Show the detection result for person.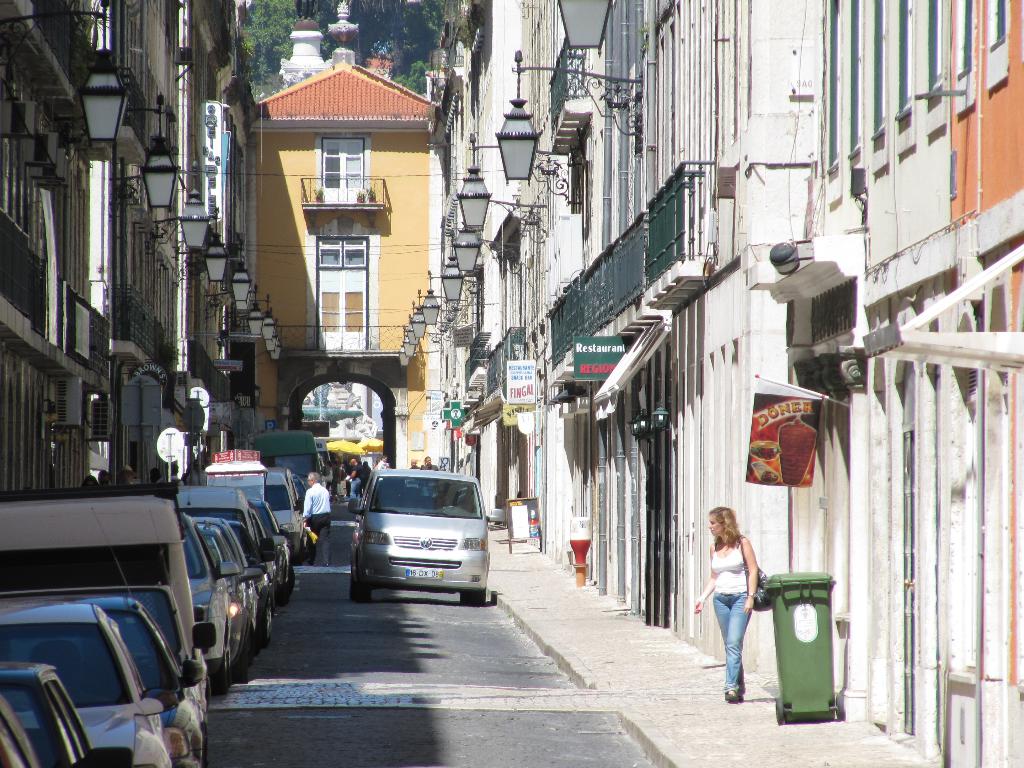
[693, 506, 756, 705].
